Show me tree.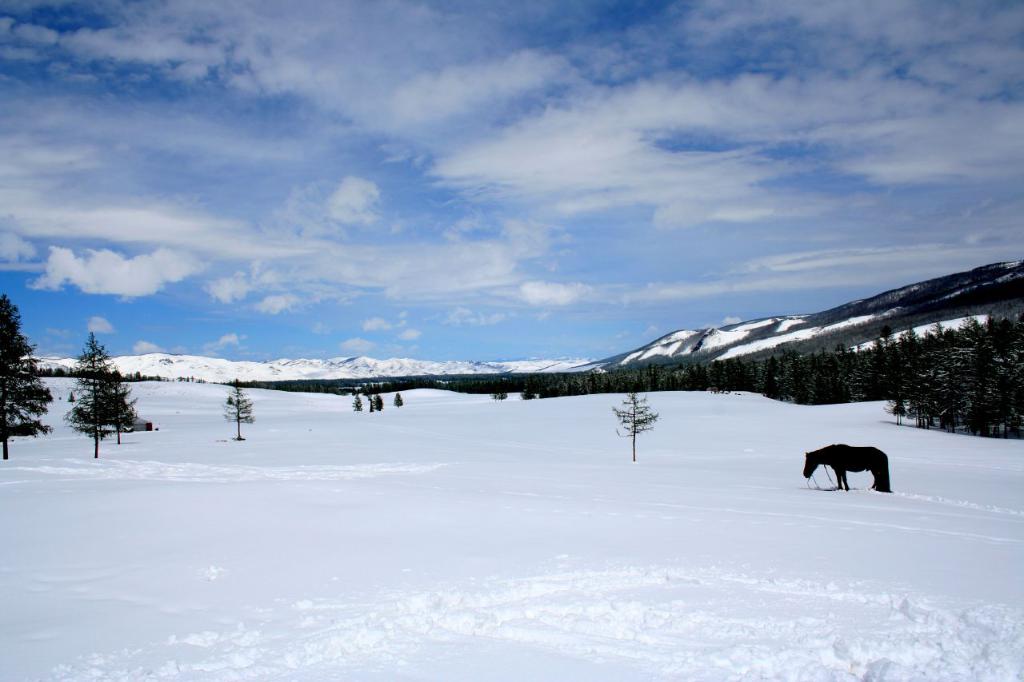
tree is here: <region>46, 329, 137, 465</region>.
